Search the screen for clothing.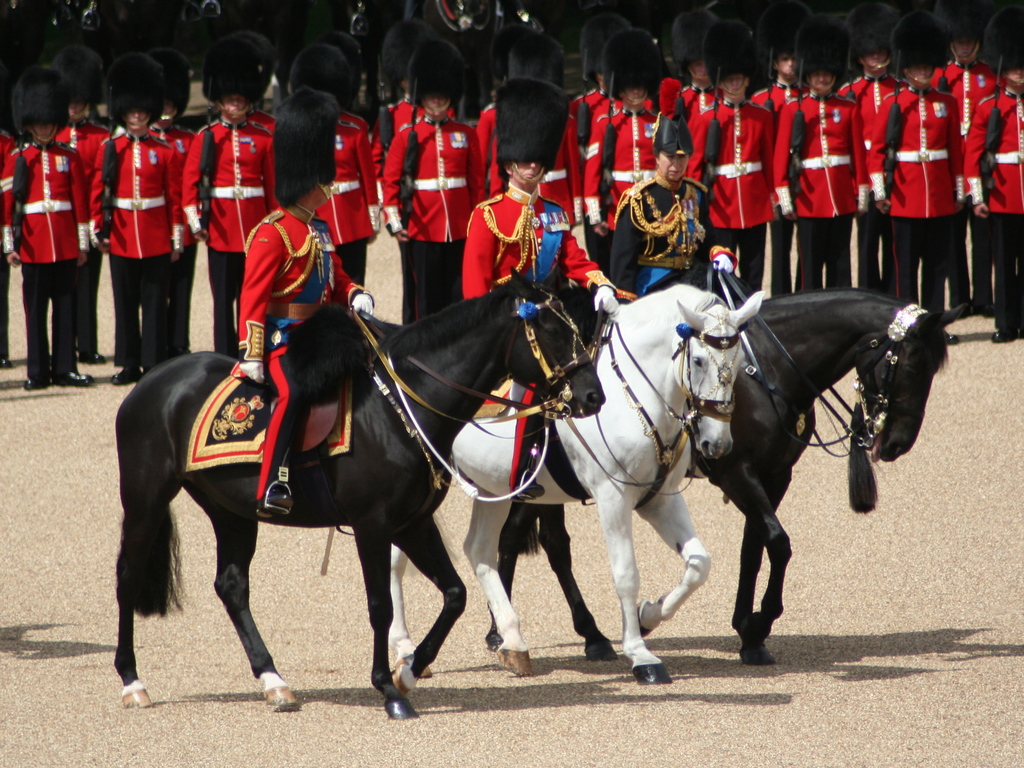
Found at detection(772, 56, 870, 288).
